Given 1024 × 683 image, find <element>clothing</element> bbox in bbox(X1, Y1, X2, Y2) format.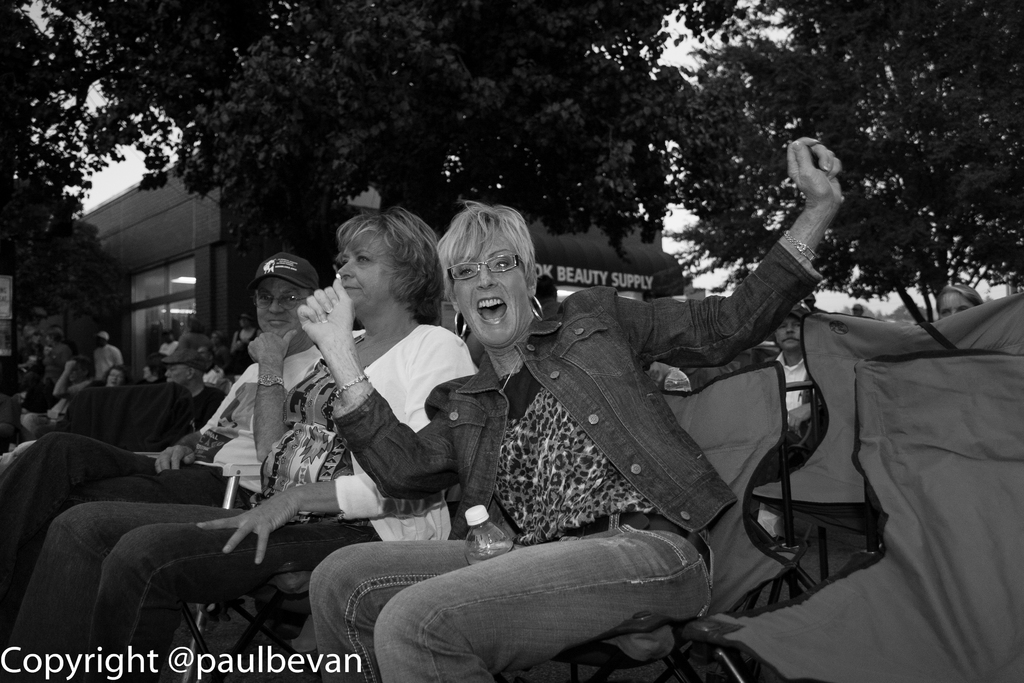
bbox(0, 332, 335, 614).
